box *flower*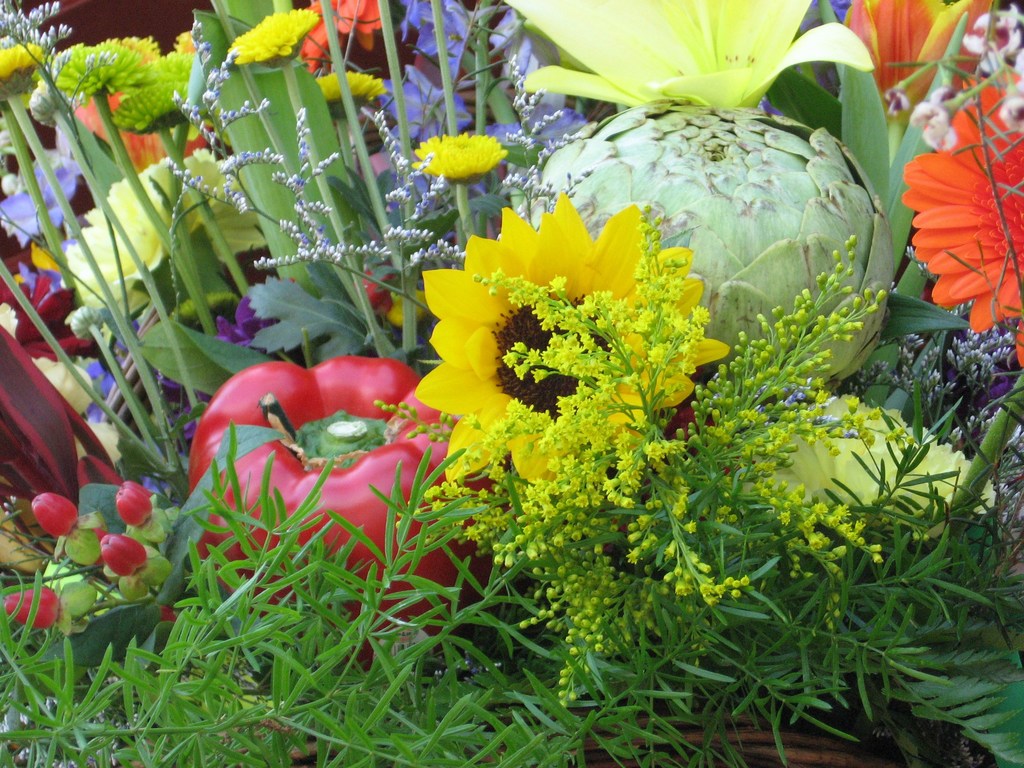
BBox(504, 0, 876, 108)
